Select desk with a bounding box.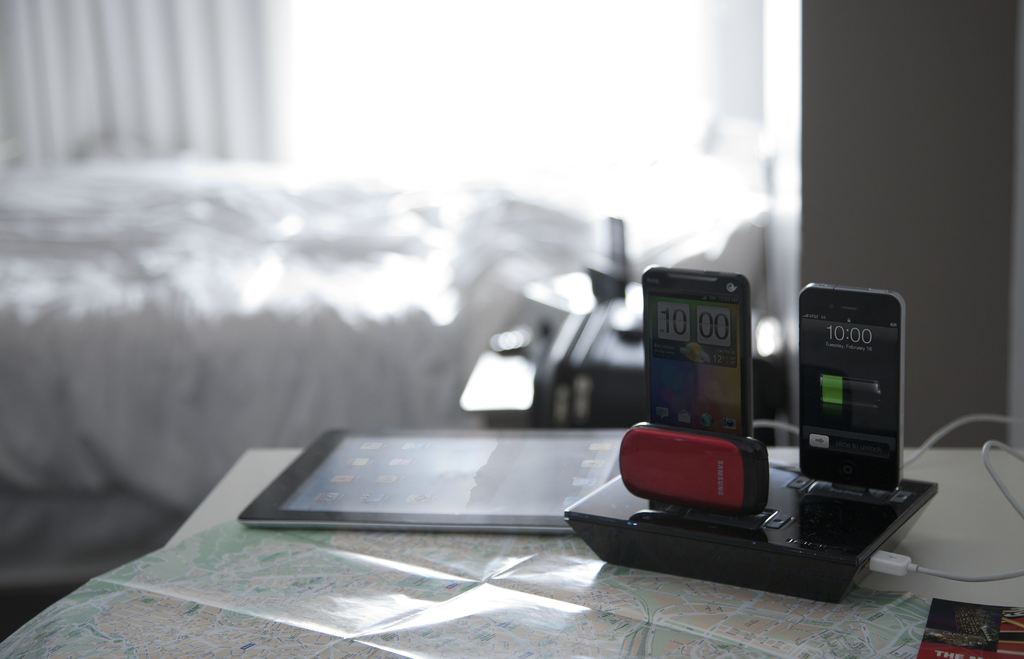
bbox=(160, 446, 1023, 607).
